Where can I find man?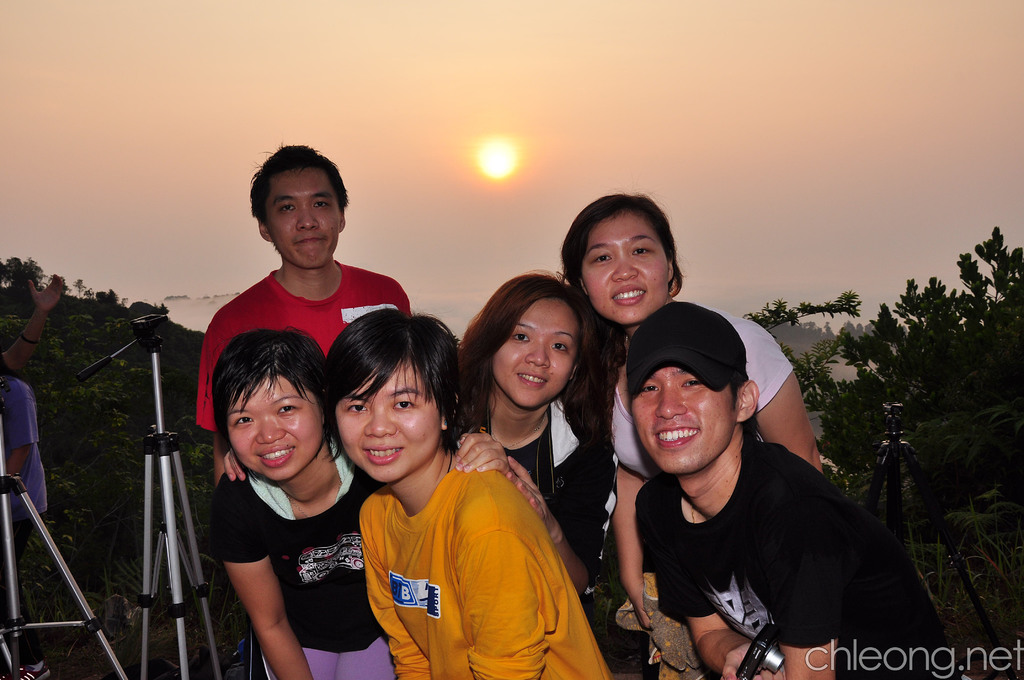
You can find it at [left=562, top=293, right=909, bottom=679].
